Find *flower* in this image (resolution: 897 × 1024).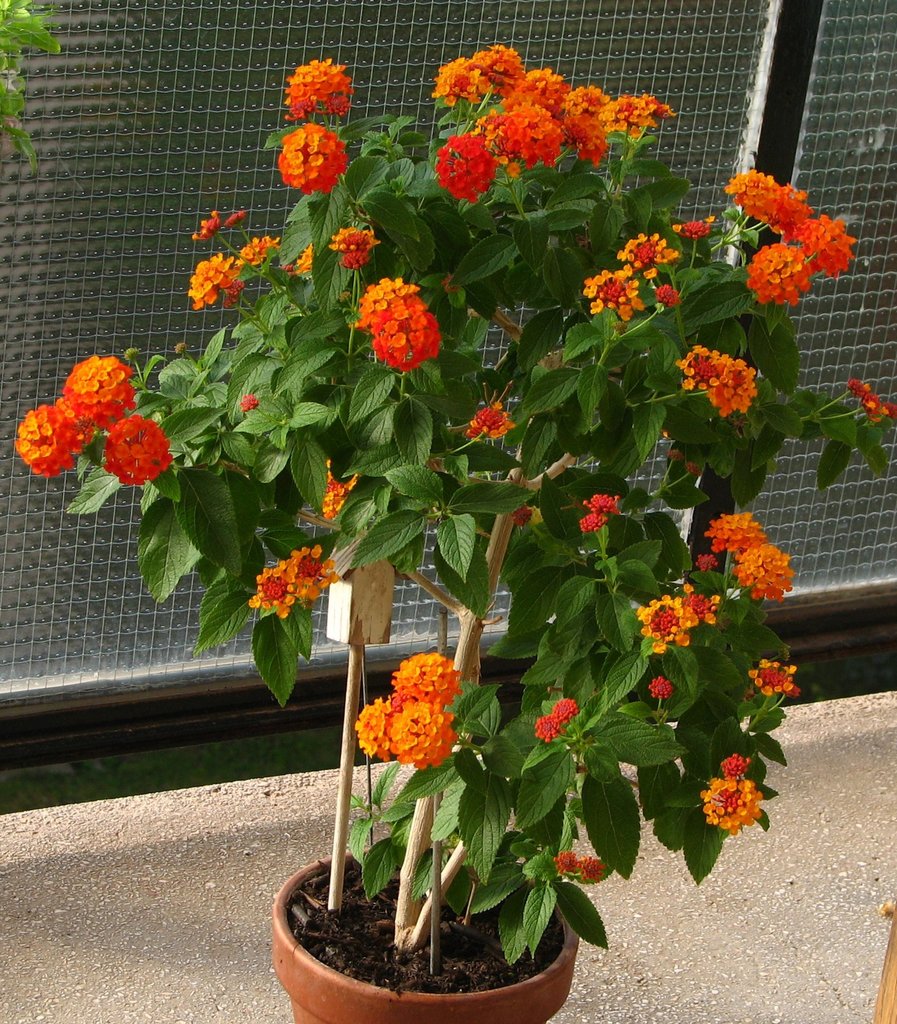
l=579, t=266, r=649, b=323.
